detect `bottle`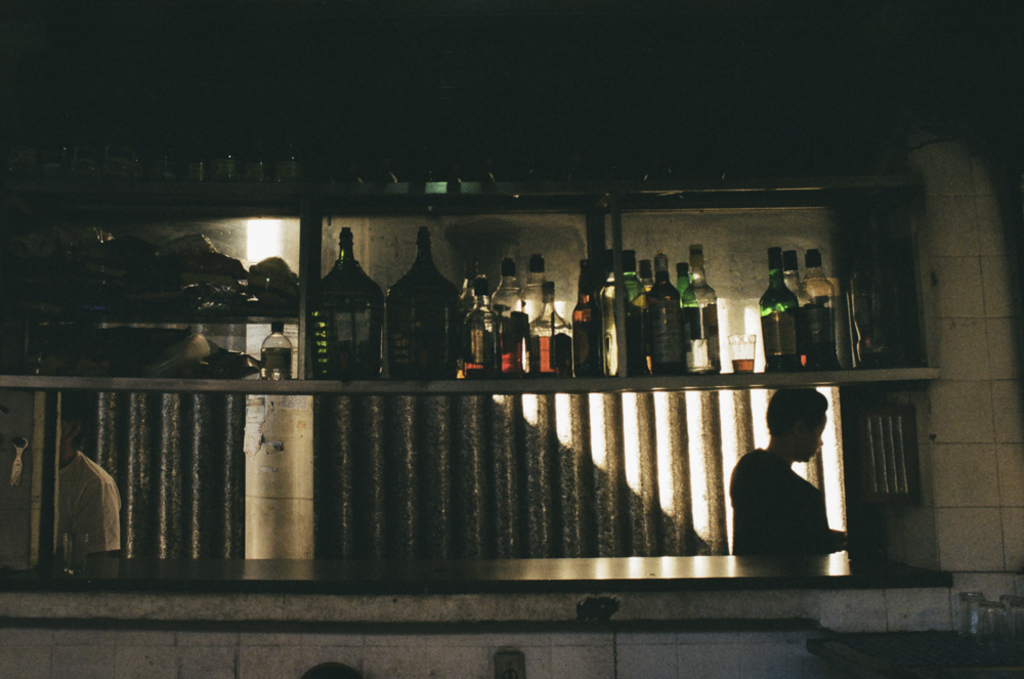
left=390, top=230, right=458, bottom=378
